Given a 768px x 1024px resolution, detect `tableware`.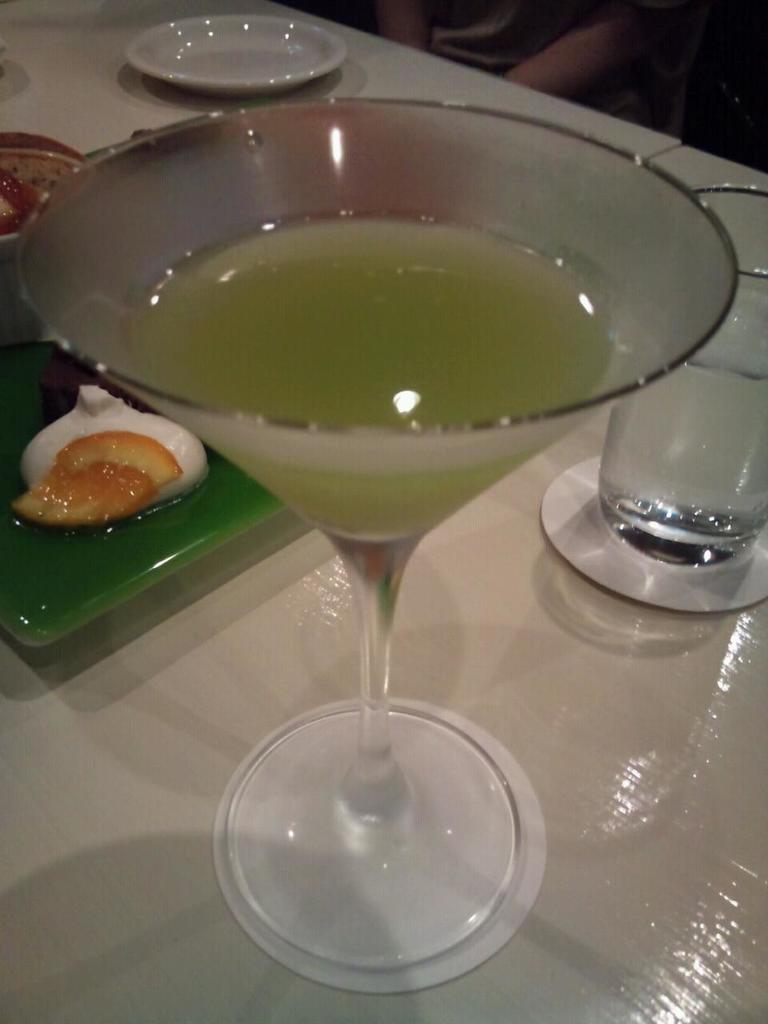
pyautogui.locateOnScreen(50, 94, 660, 962).
